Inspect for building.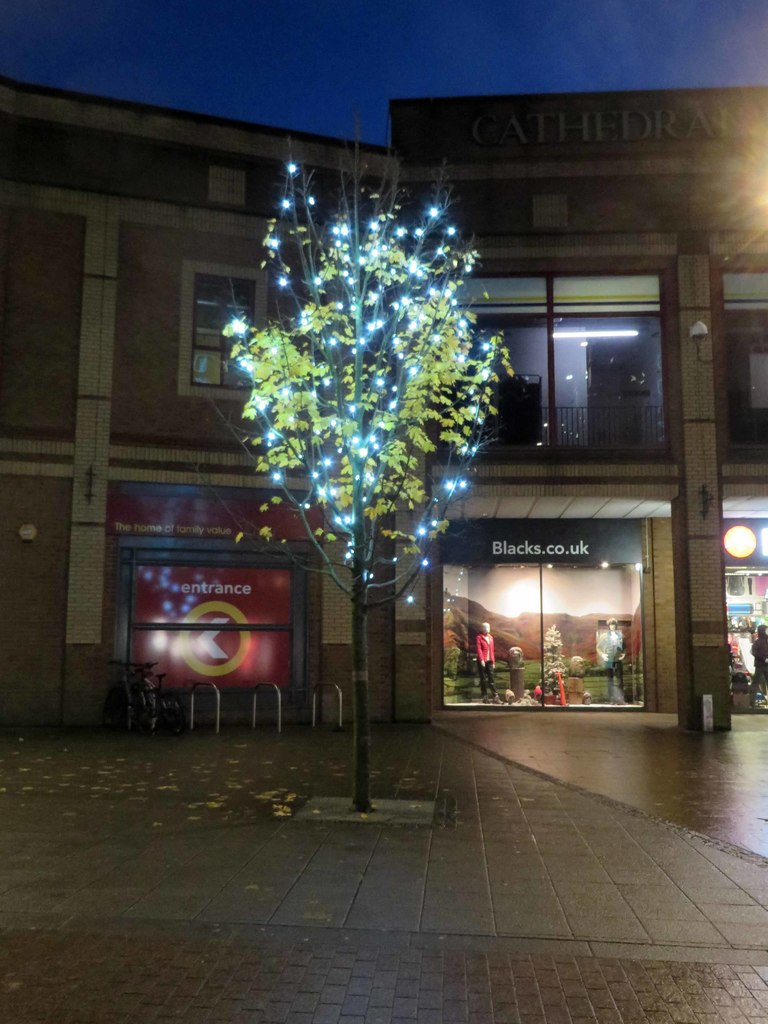
Inspection: detection(0, 71, 401, 719).
